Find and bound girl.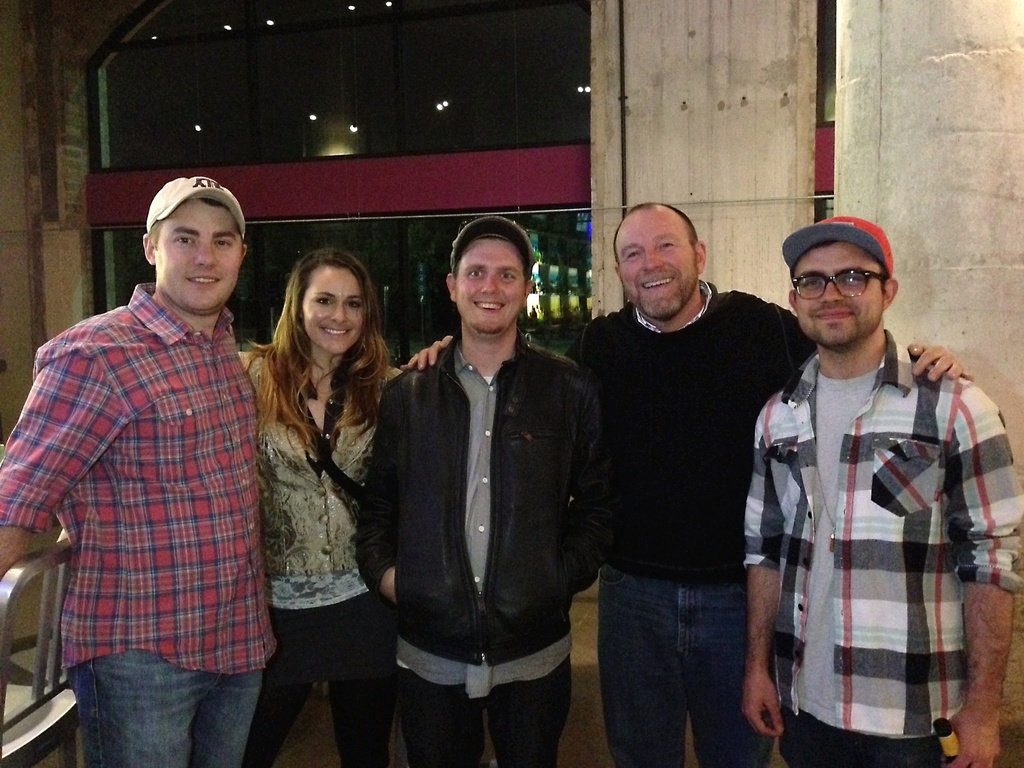
Bound: locate(227, 252, 433, 767).
